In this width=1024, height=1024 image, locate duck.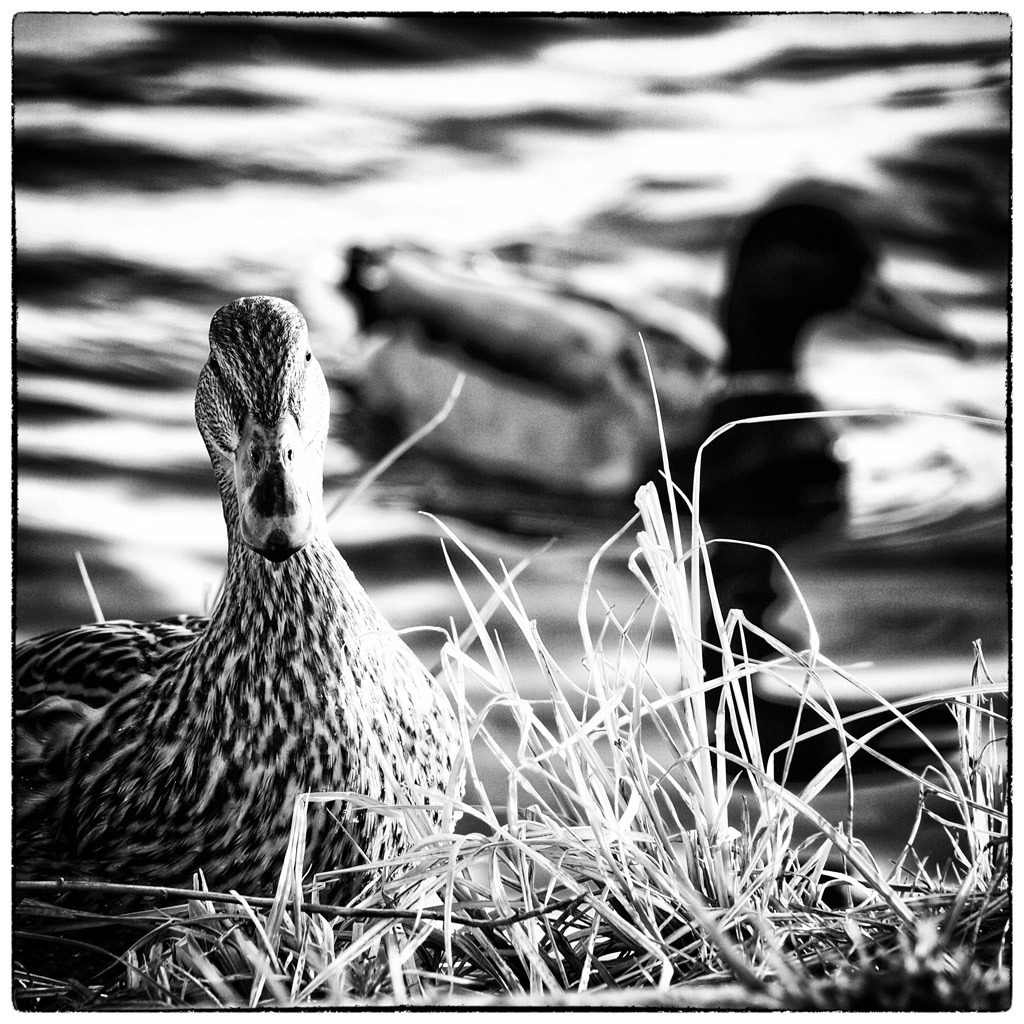
Bounding box: bbox=(40, 273, 484, 971).
